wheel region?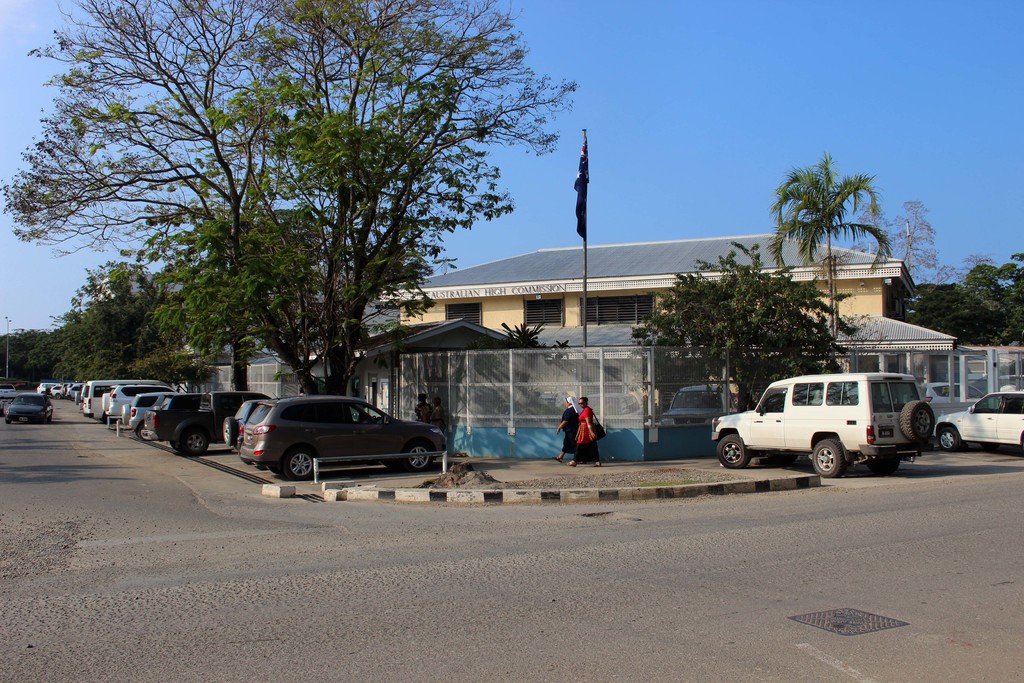
(810, 434, 848, 478)
